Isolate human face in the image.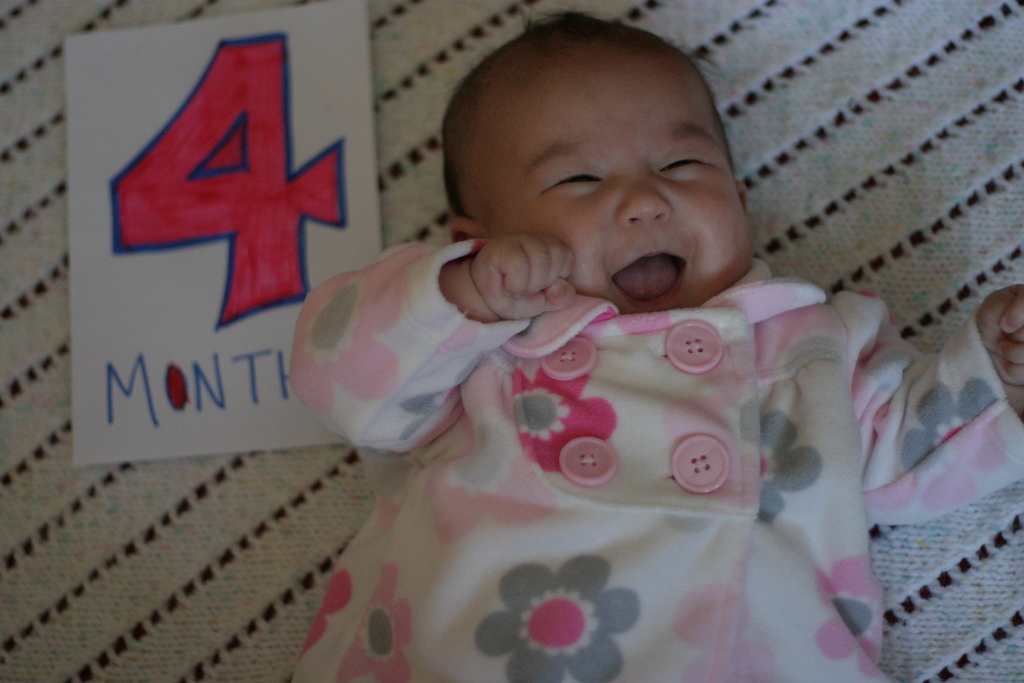
Isolated region: bbox=(477, 78, 753, 318).
